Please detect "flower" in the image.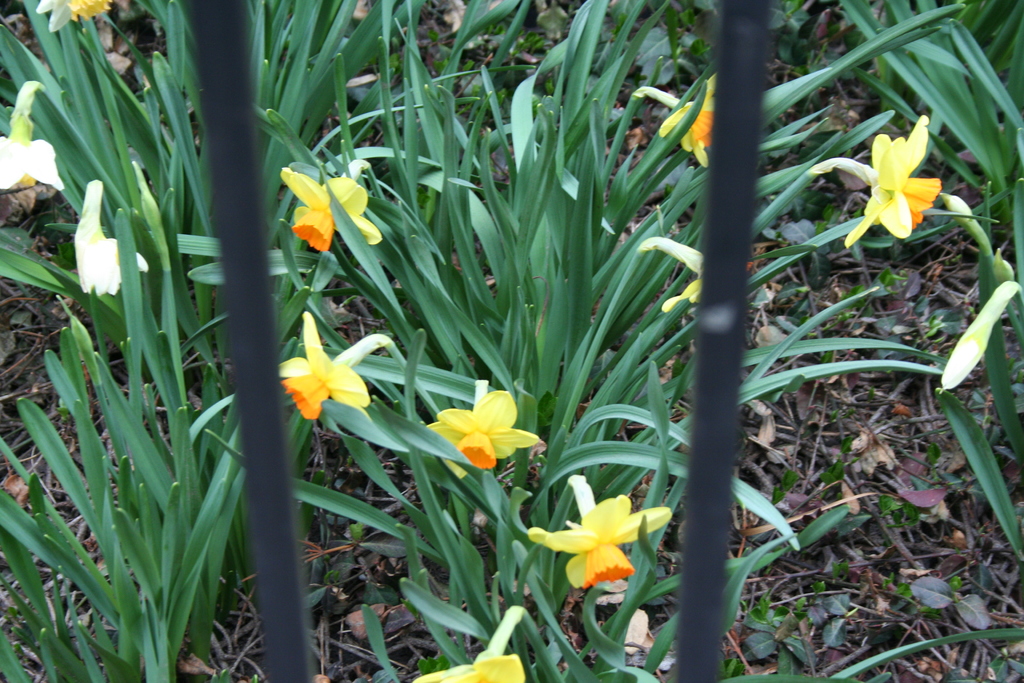
Rect(38, 0, 130, 26).
